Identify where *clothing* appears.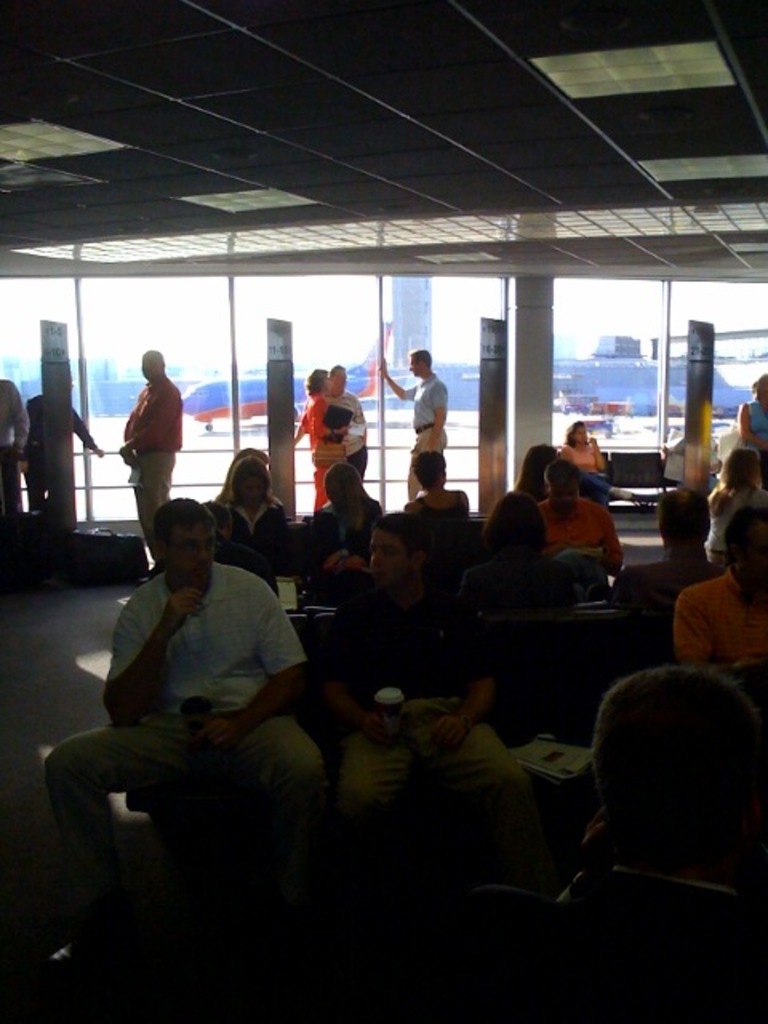
Appears at (left=680, top=562, right=766, bottom=658).
